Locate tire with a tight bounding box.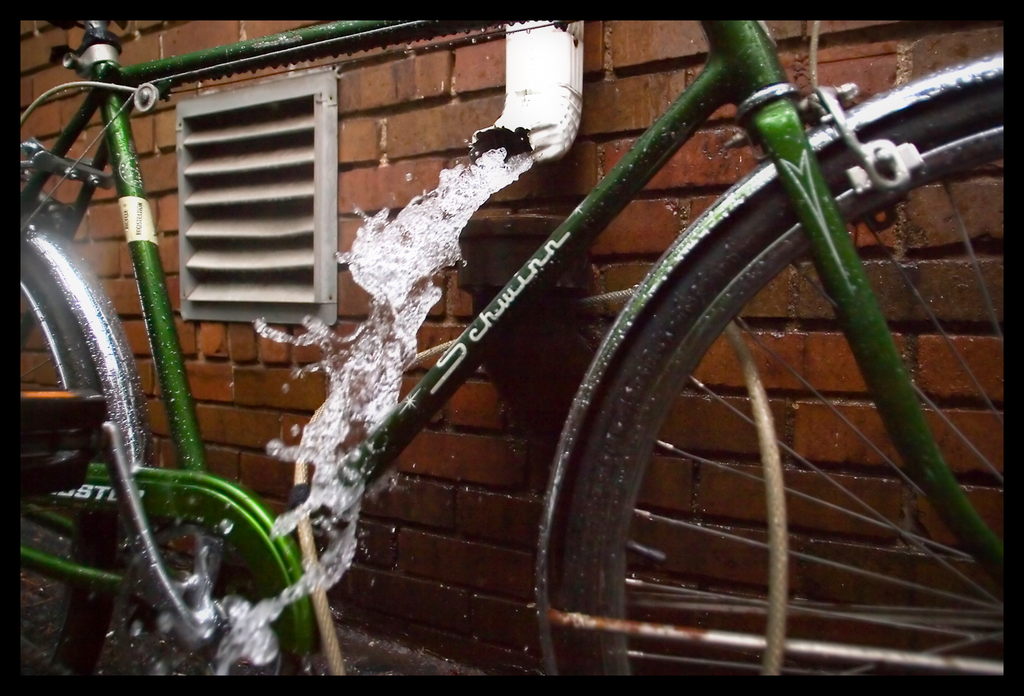
crop(13, 236, 118, 675).
